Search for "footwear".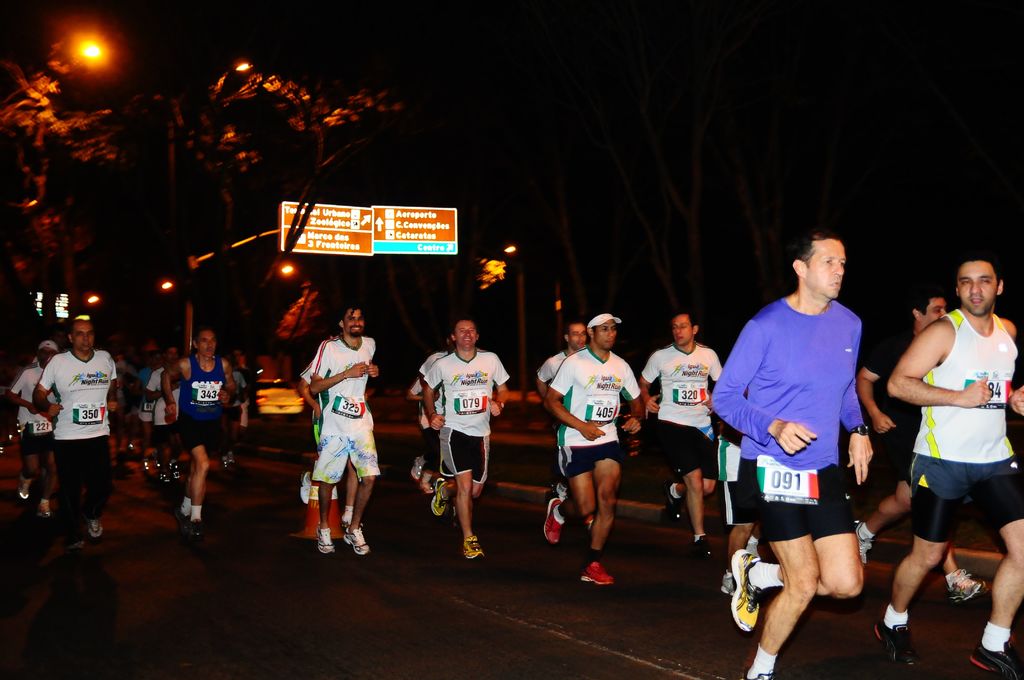
Found at [left=669, top=479, right=681, bottom=514].
